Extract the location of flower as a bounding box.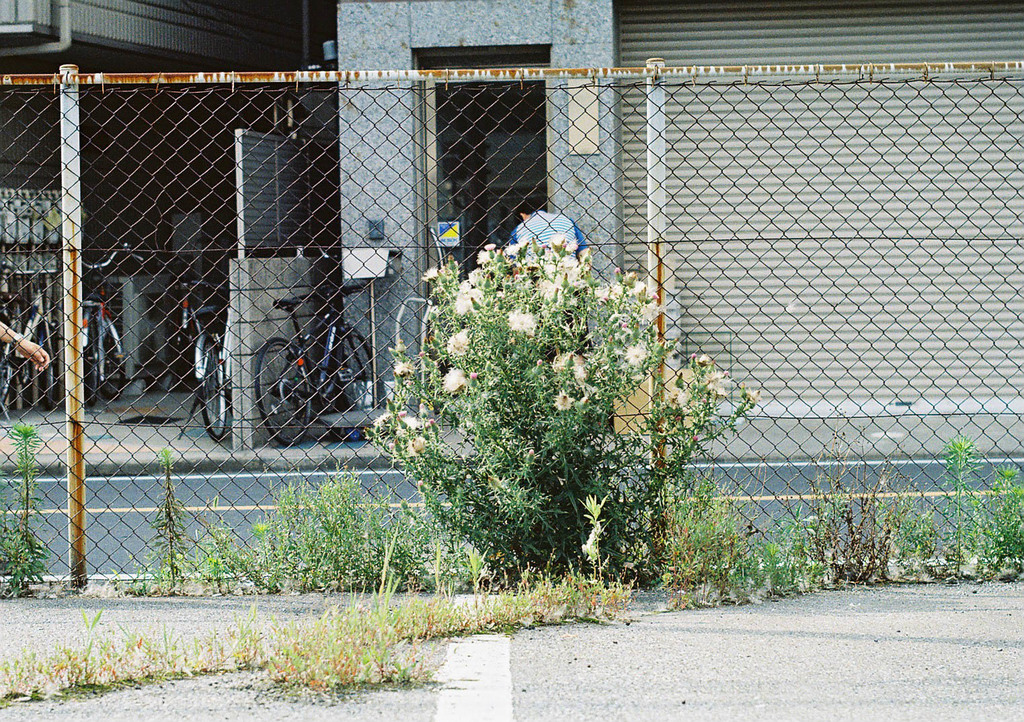
448 232 593 315.
